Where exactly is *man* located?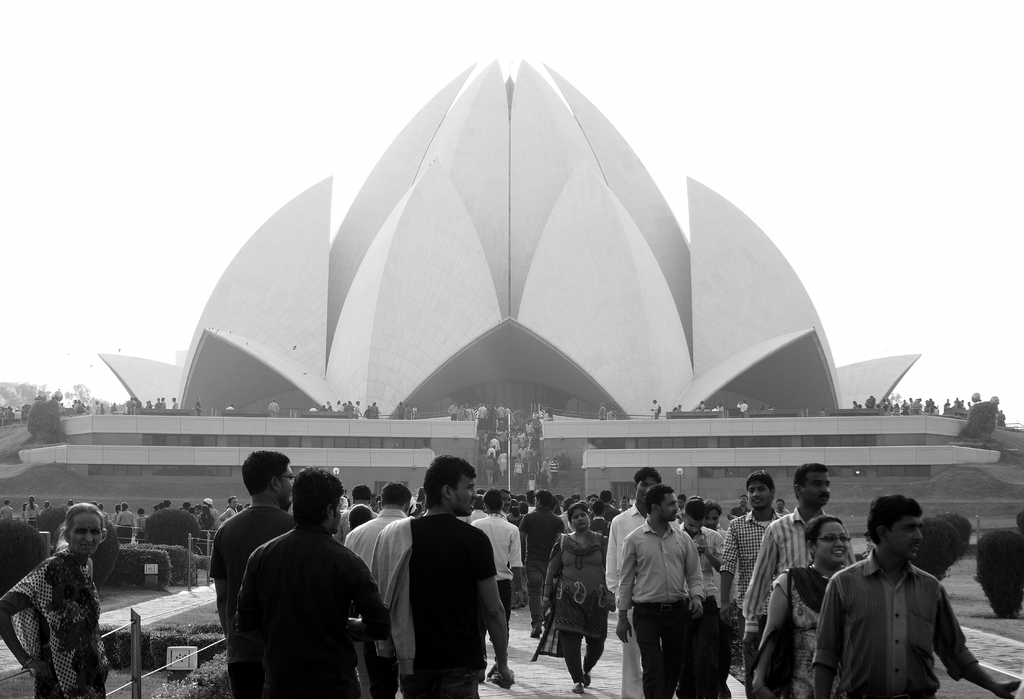
Its bounding box is BBox(524, 491, 570, 636).
